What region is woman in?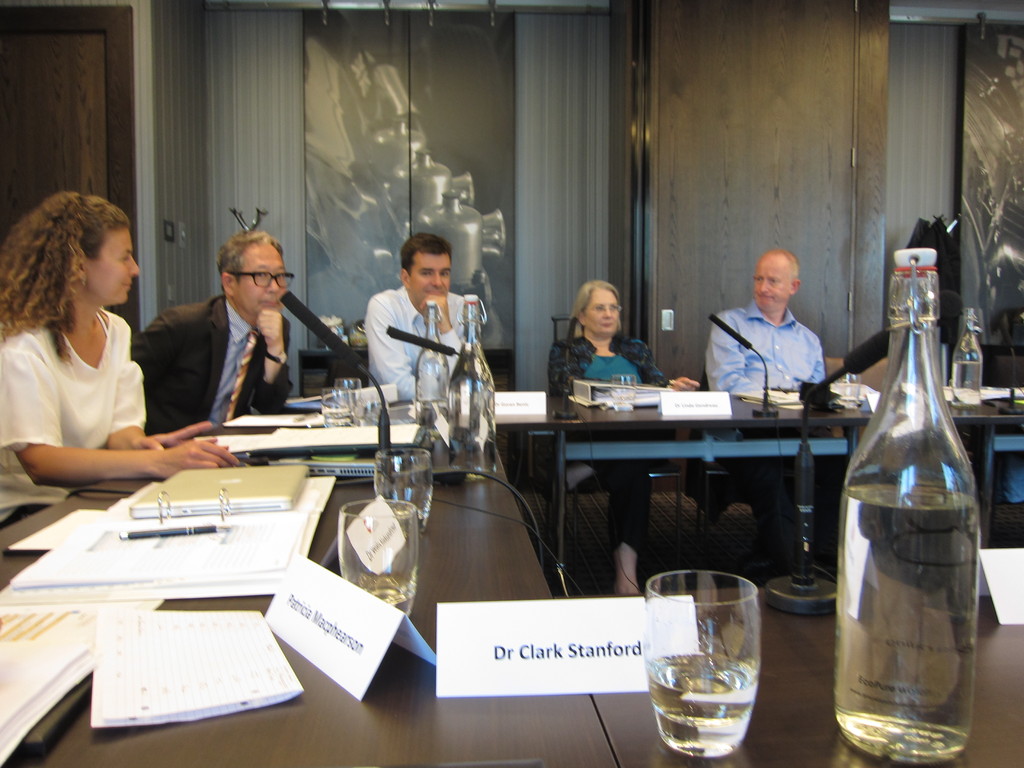
(1, 171, 189, 527).
